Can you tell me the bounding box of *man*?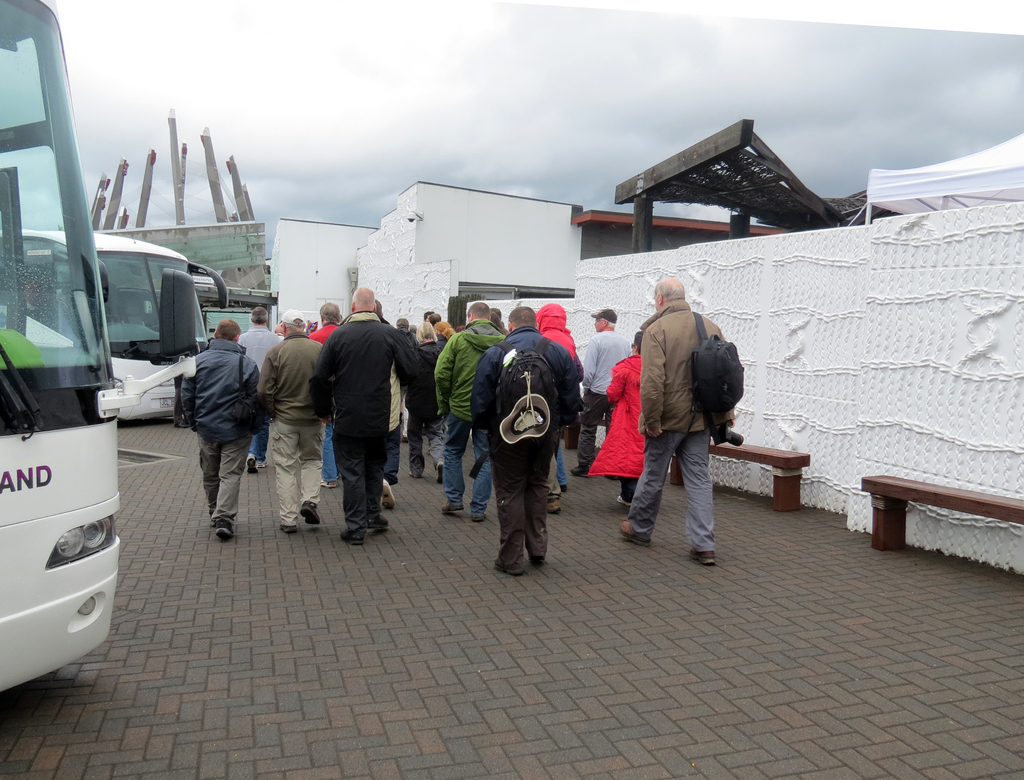
[428, 298, 502, 522].
